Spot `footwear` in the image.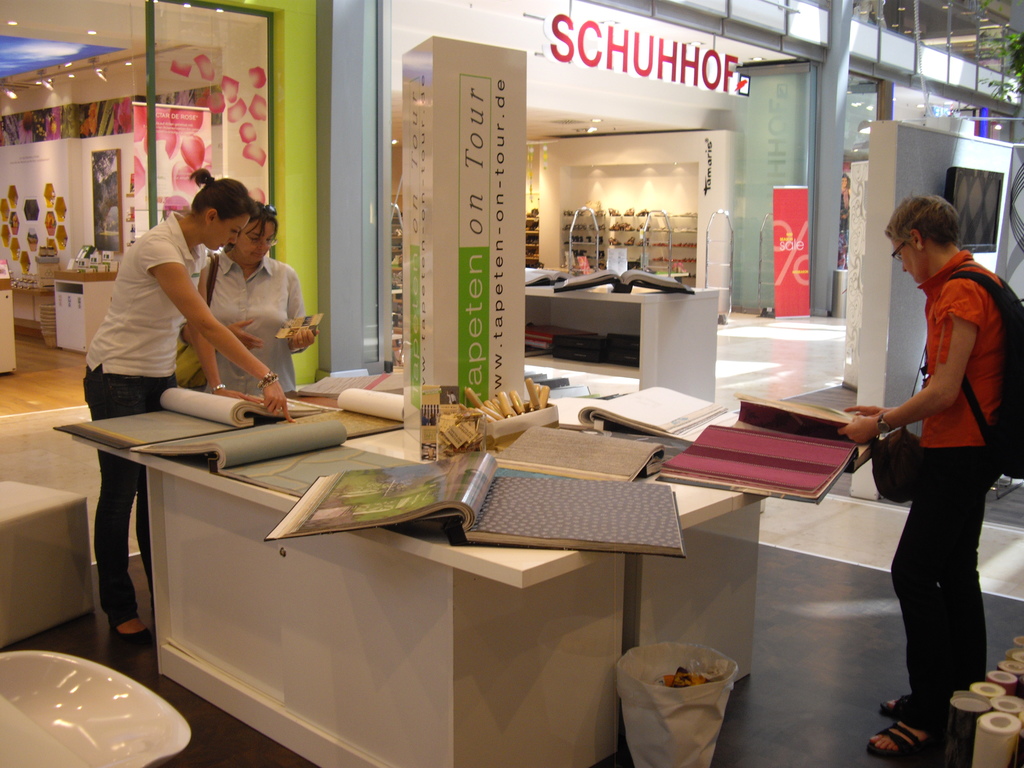
`footwear` found at 113:616:157:648.
